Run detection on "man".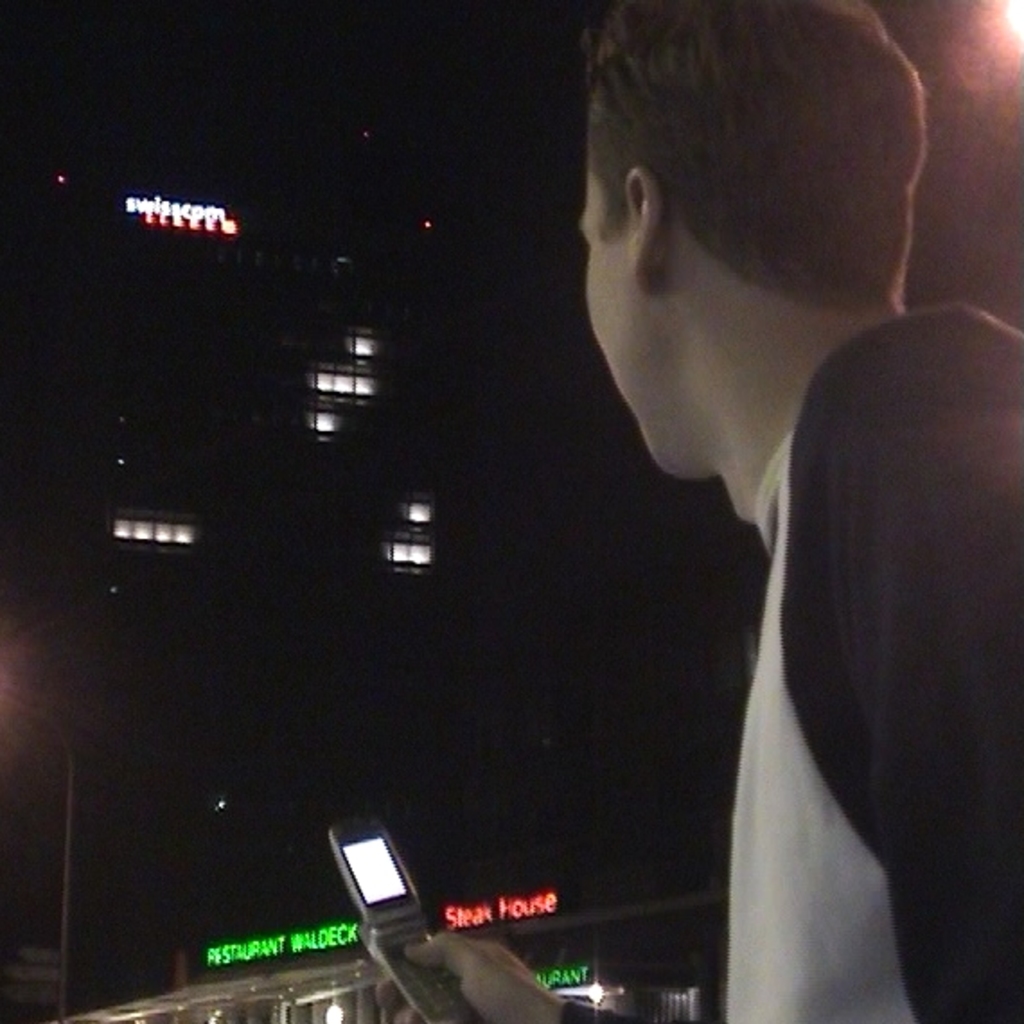
Result: (426, 41, 990, 1013).
